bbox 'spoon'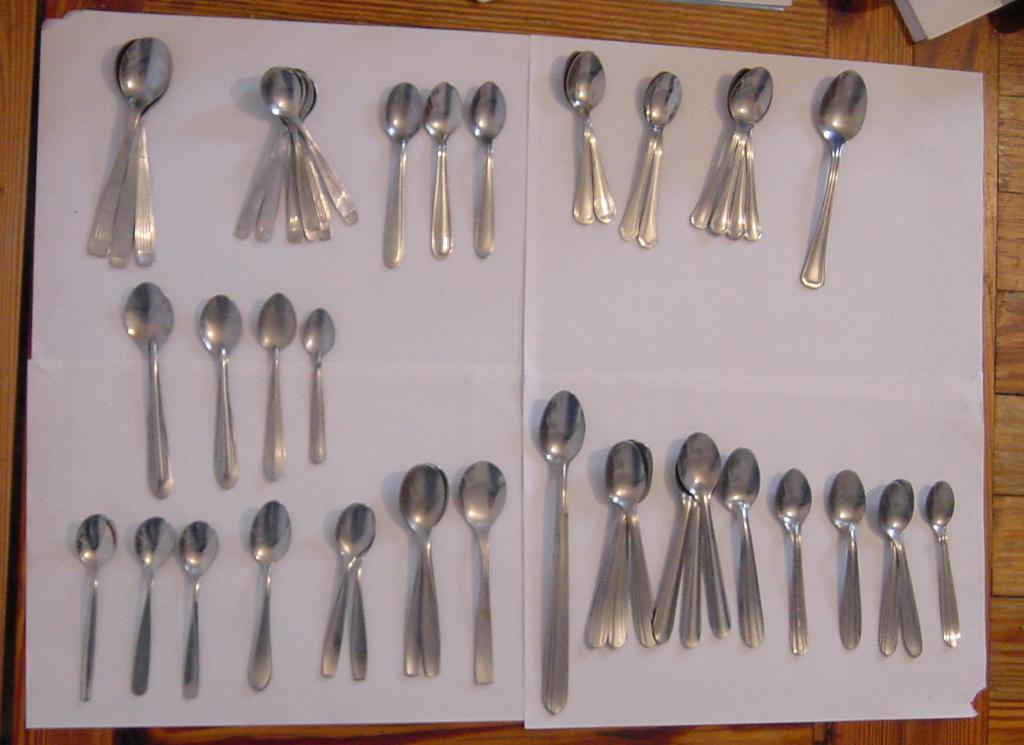
bbox=(125, 282, 175, 501)
